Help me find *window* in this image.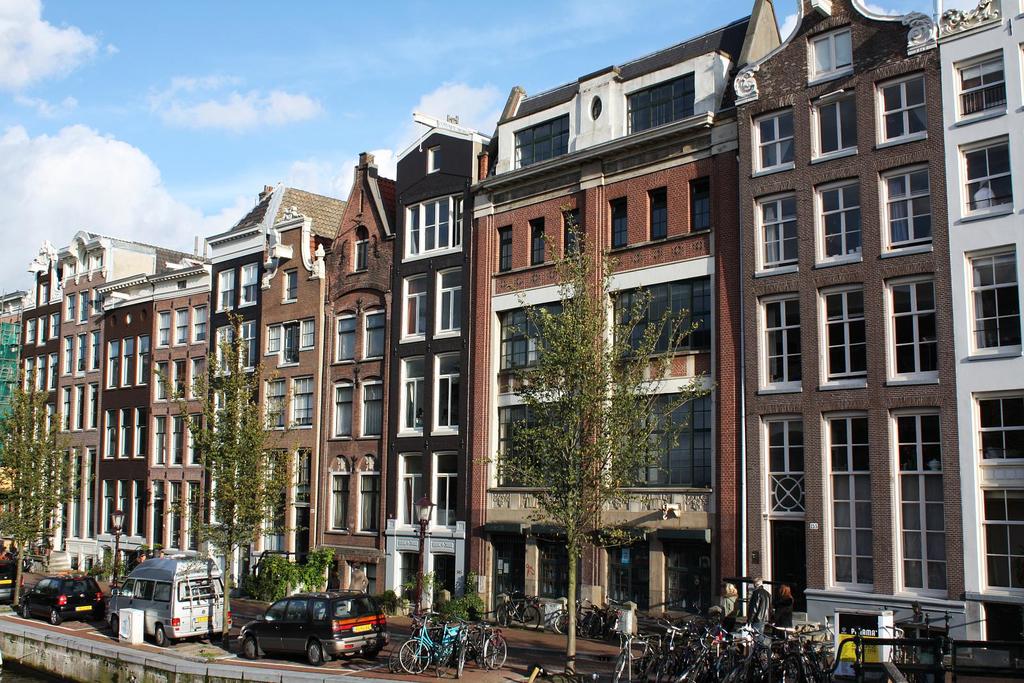
Found it: [x1=405, y1=194, x2=467, y2=257].
